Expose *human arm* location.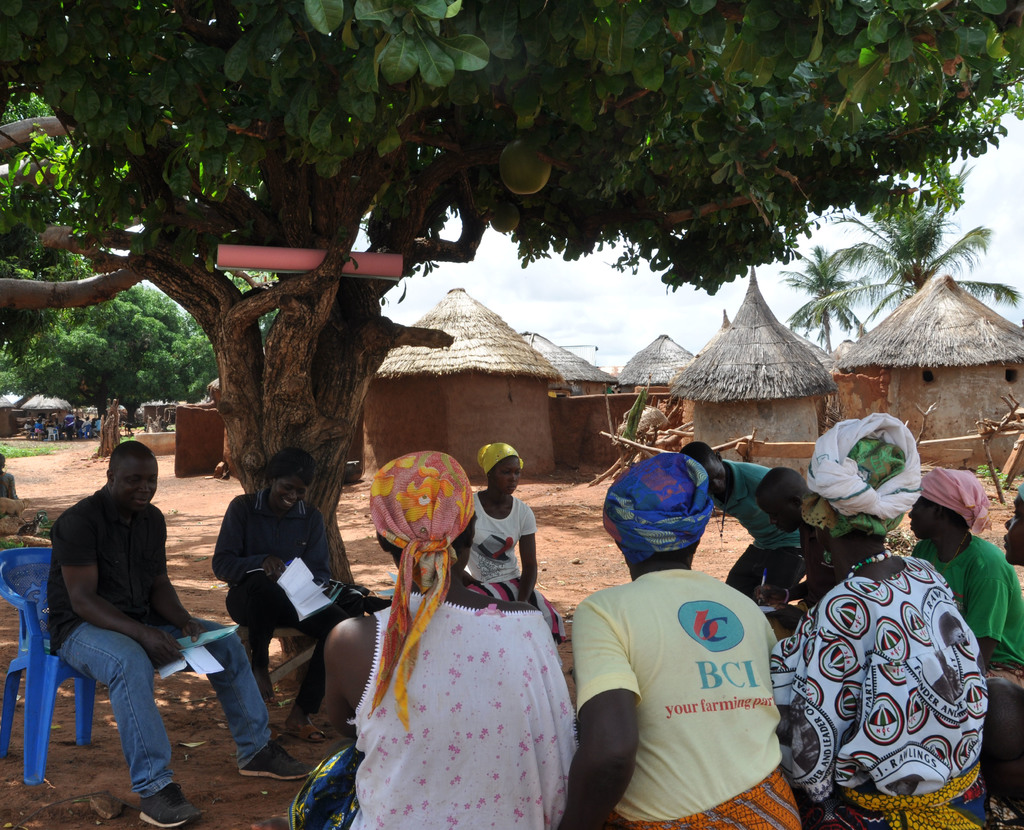
Exposed at 758/465/775/484.
